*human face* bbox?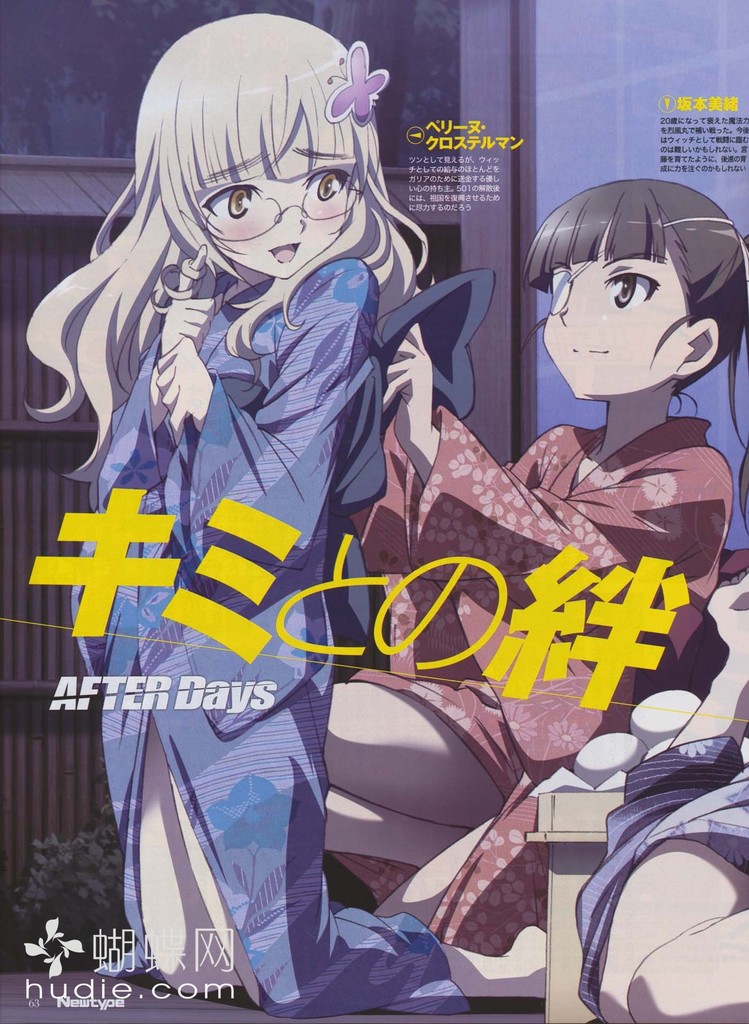
{"x1": 190, "y1": 115, "x2": 365, "y2": 281}
